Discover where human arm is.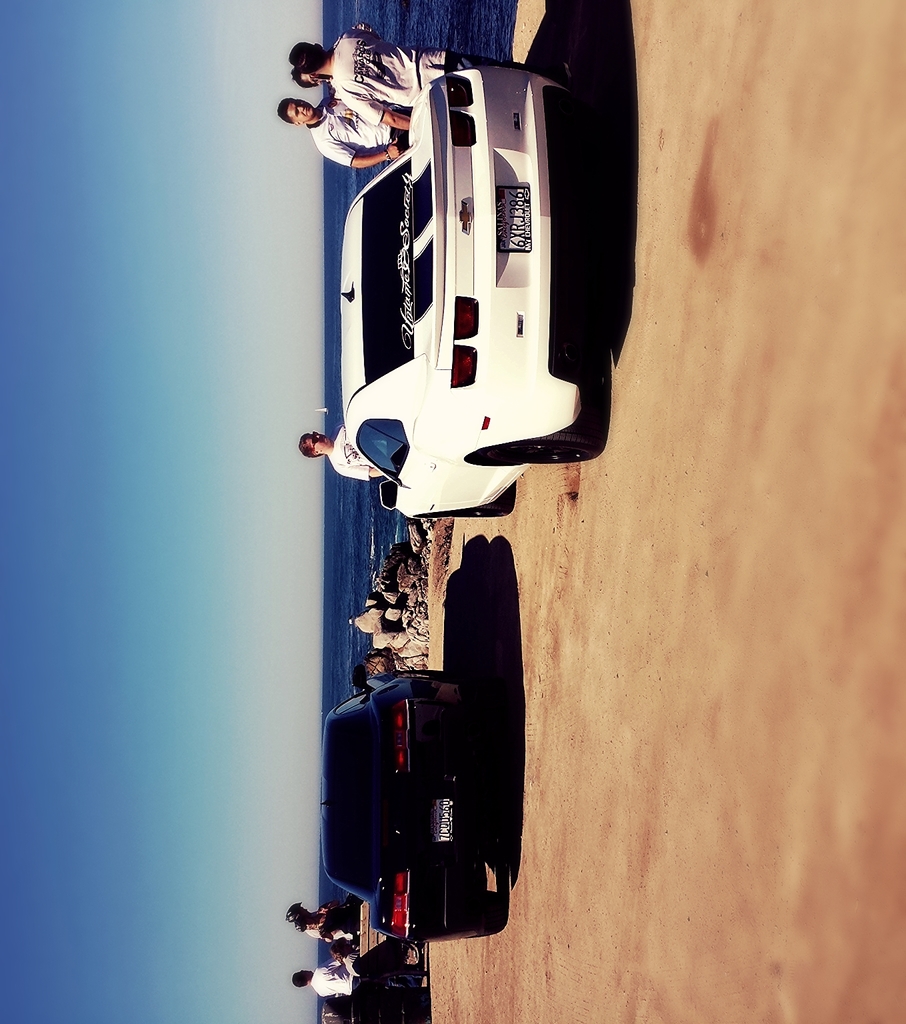
Discovered at bbox(318, 130, 404, 172).
